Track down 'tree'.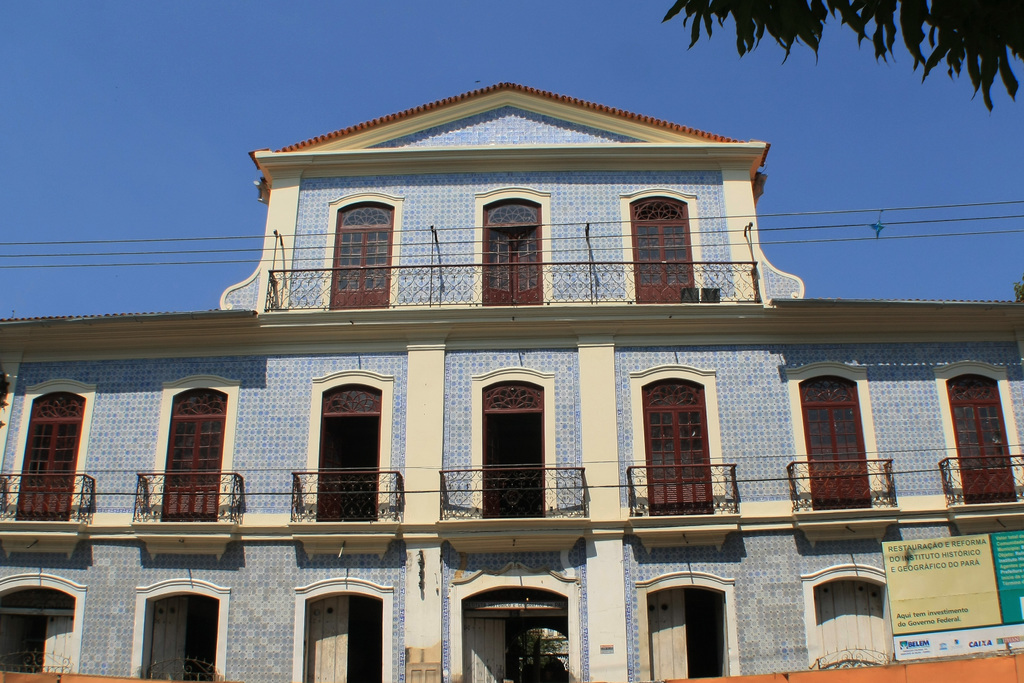
Tracked to [x1=648, y1=0, x2=1012, y2=110].
